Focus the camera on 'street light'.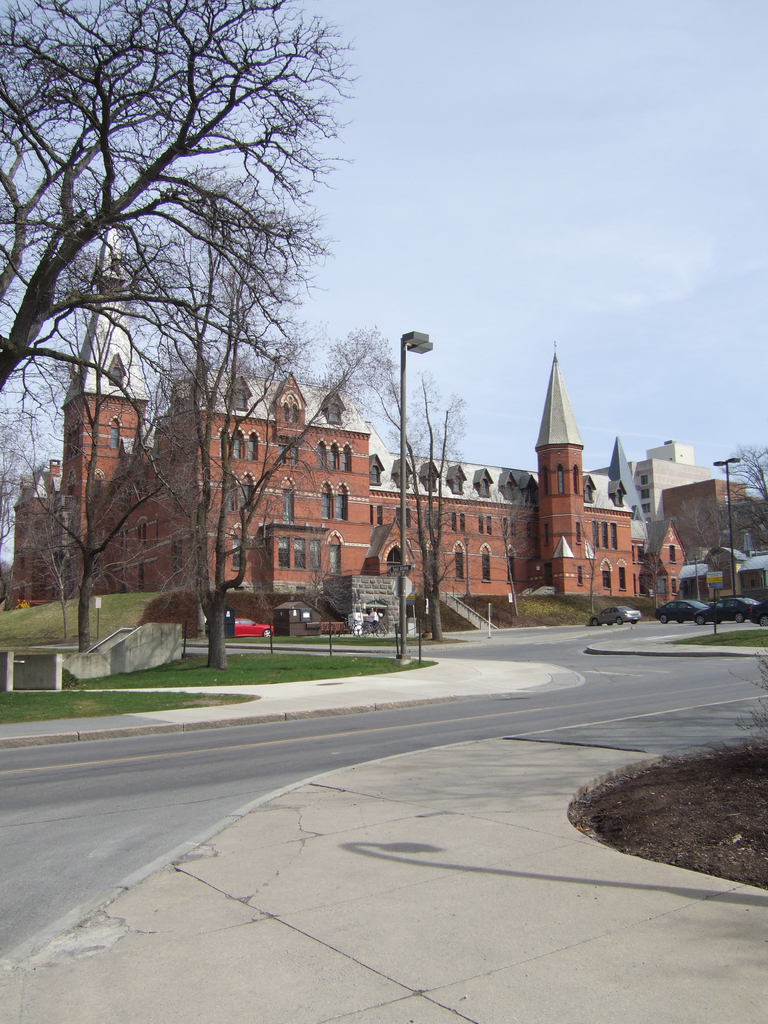
Focus region: box(397, 319, 427, 659).
